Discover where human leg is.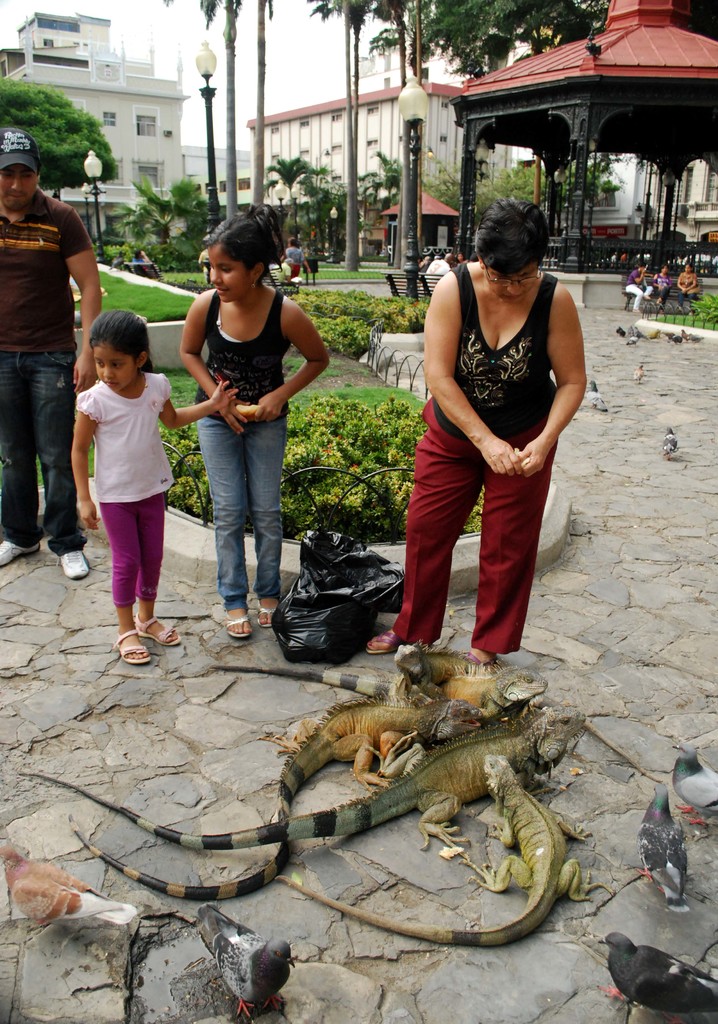
Discovered at [100, 510, 150, 662].
